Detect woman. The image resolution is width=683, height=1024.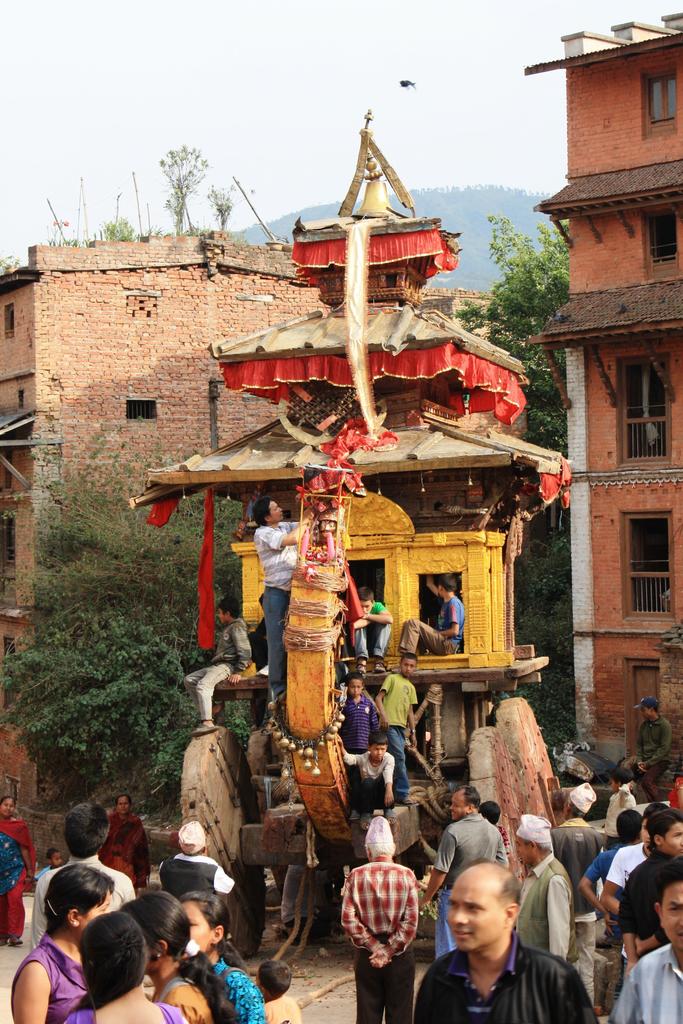
[x1=0, y1=799, x2=35, y2=950].
